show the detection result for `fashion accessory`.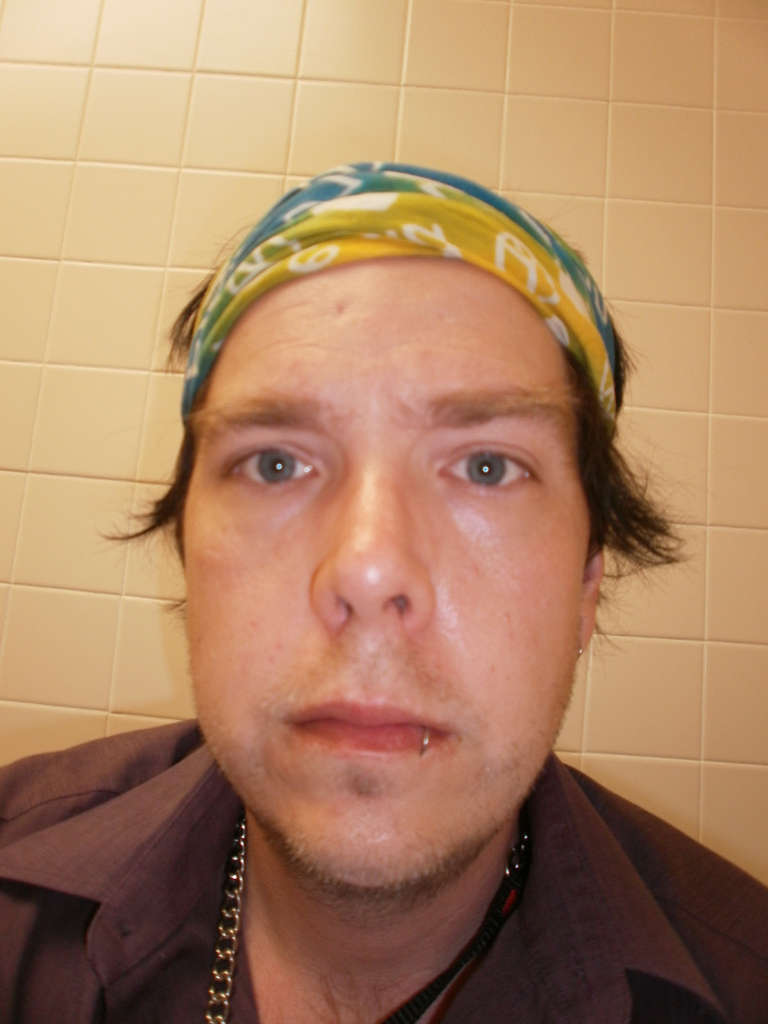
{"left": 172, "top": 159, "right": 618, "bottom": 447}.
